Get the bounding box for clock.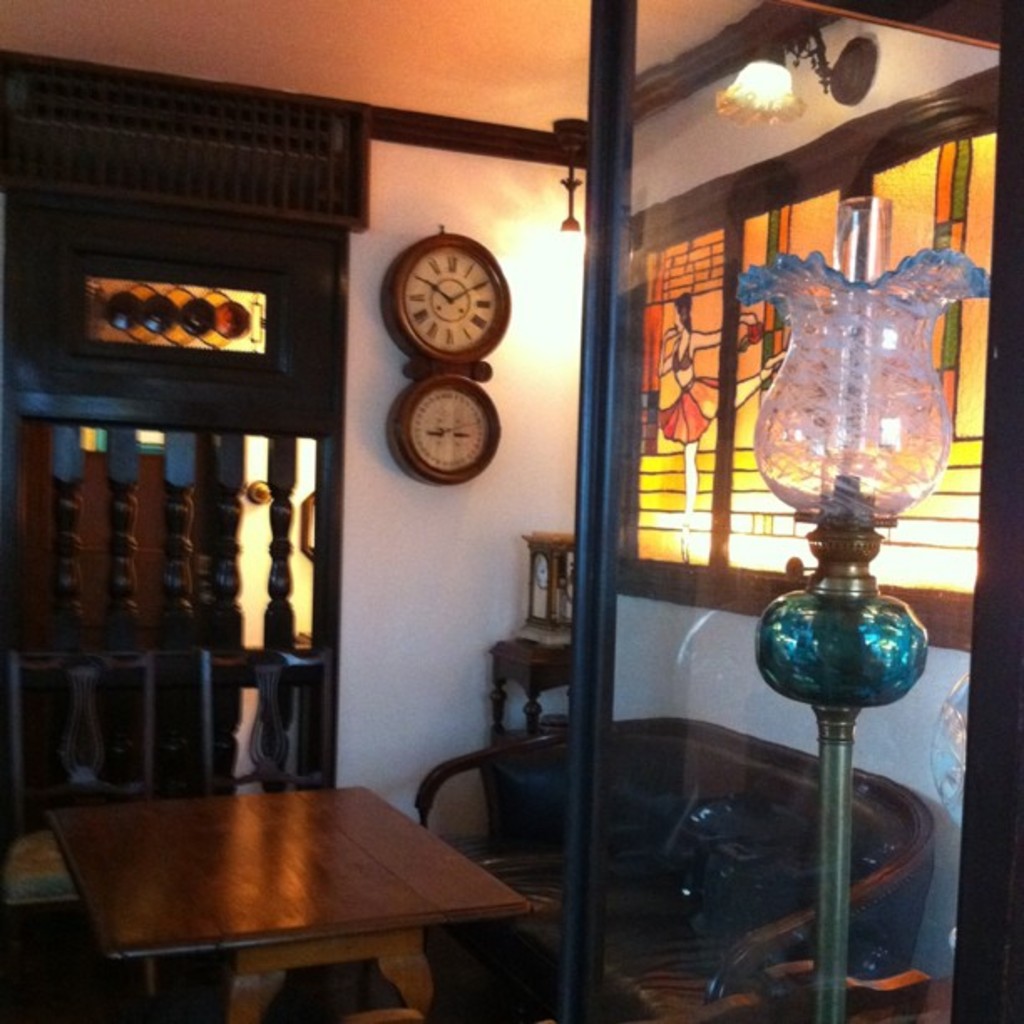
l=380, t=228, r=522, b=370.
